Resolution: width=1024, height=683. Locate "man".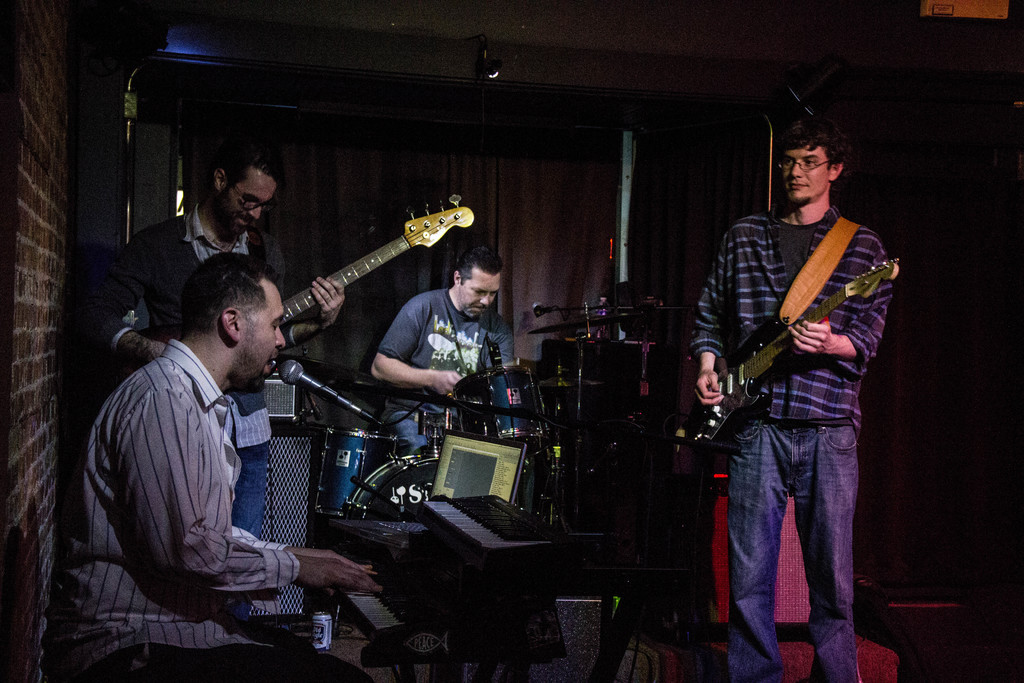
<box>63,253,371,682</box>.
